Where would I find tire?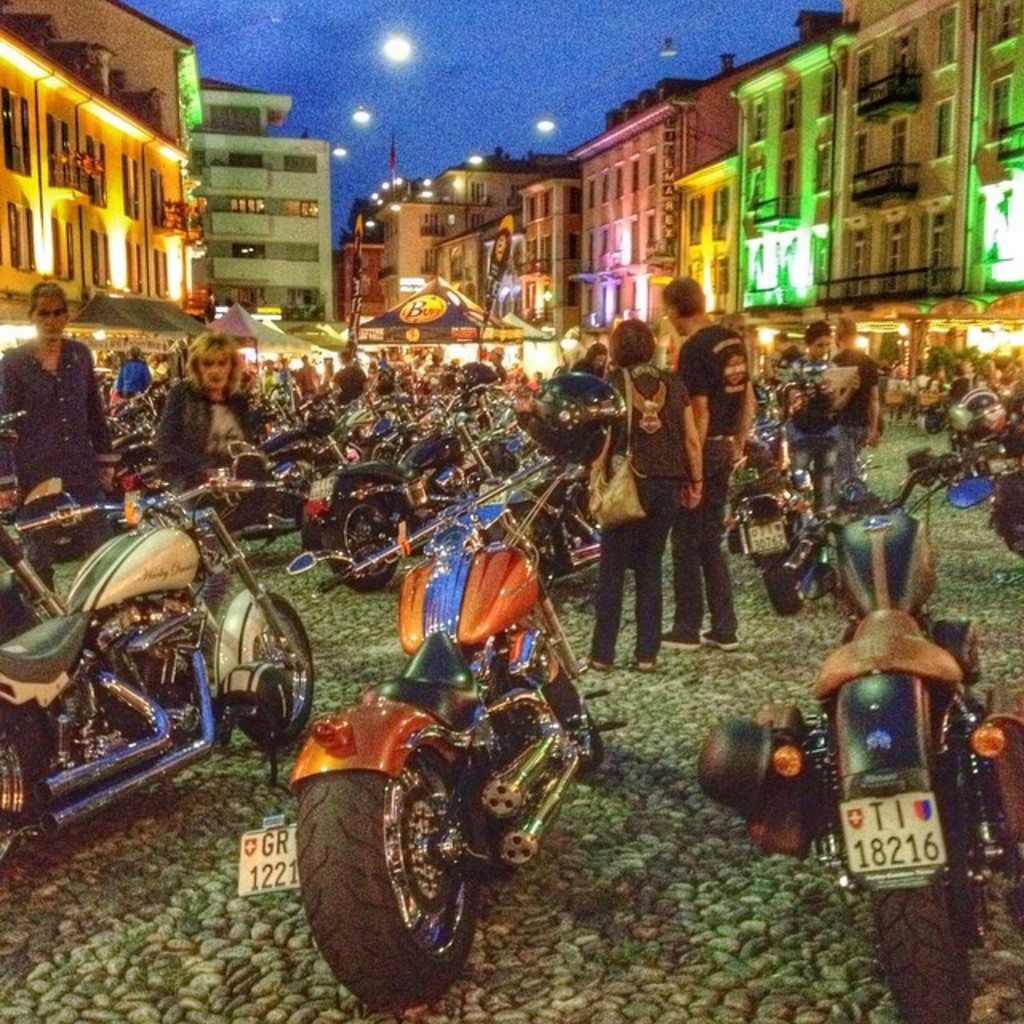
At (left=0, top=704, right=46, bottom=870).
